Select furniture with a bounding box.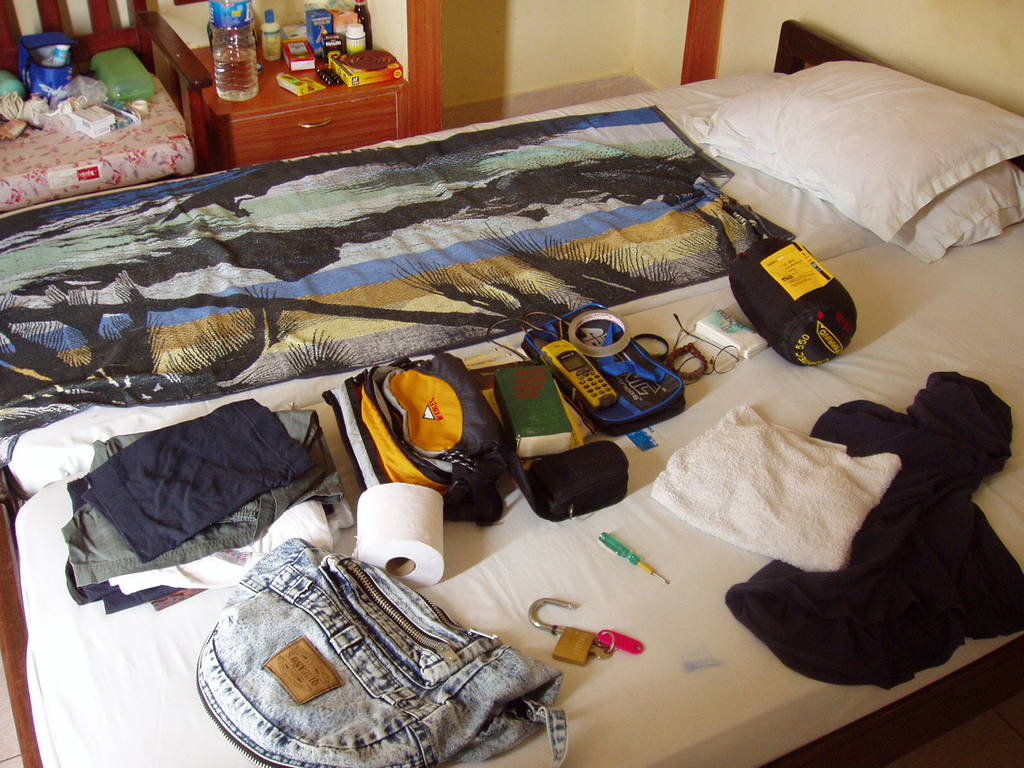
bbox=(0, 19, 1023, 767).
